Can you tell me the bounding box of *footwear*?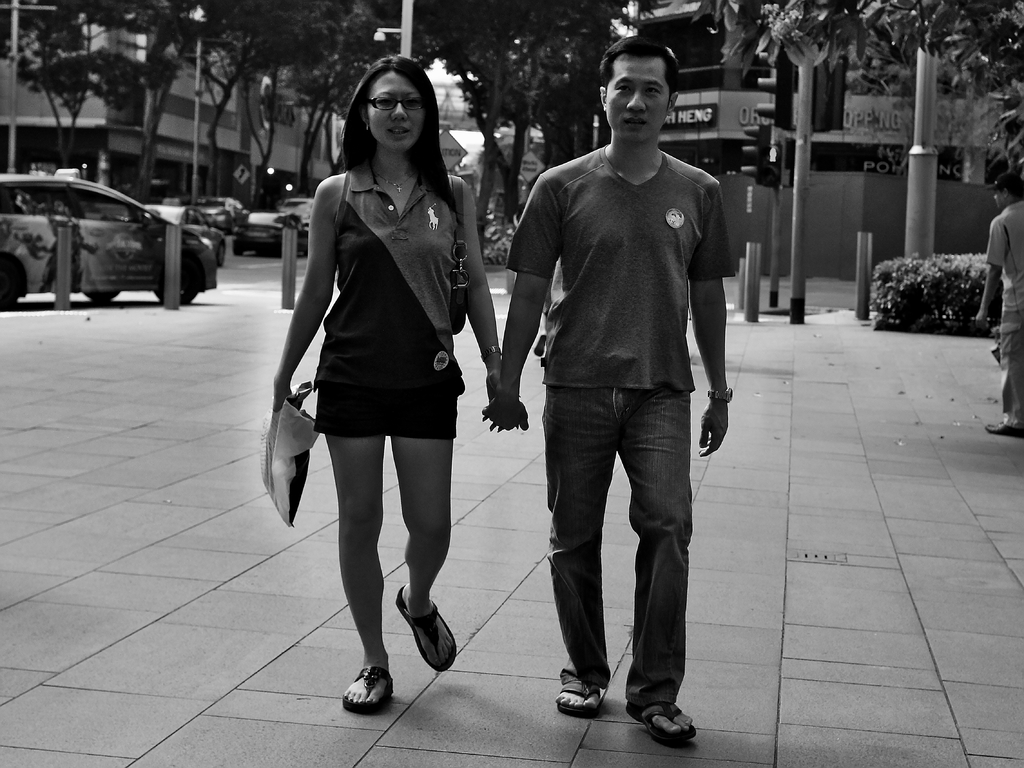
[x1=557, y1=674, x2=602, y2=719].
